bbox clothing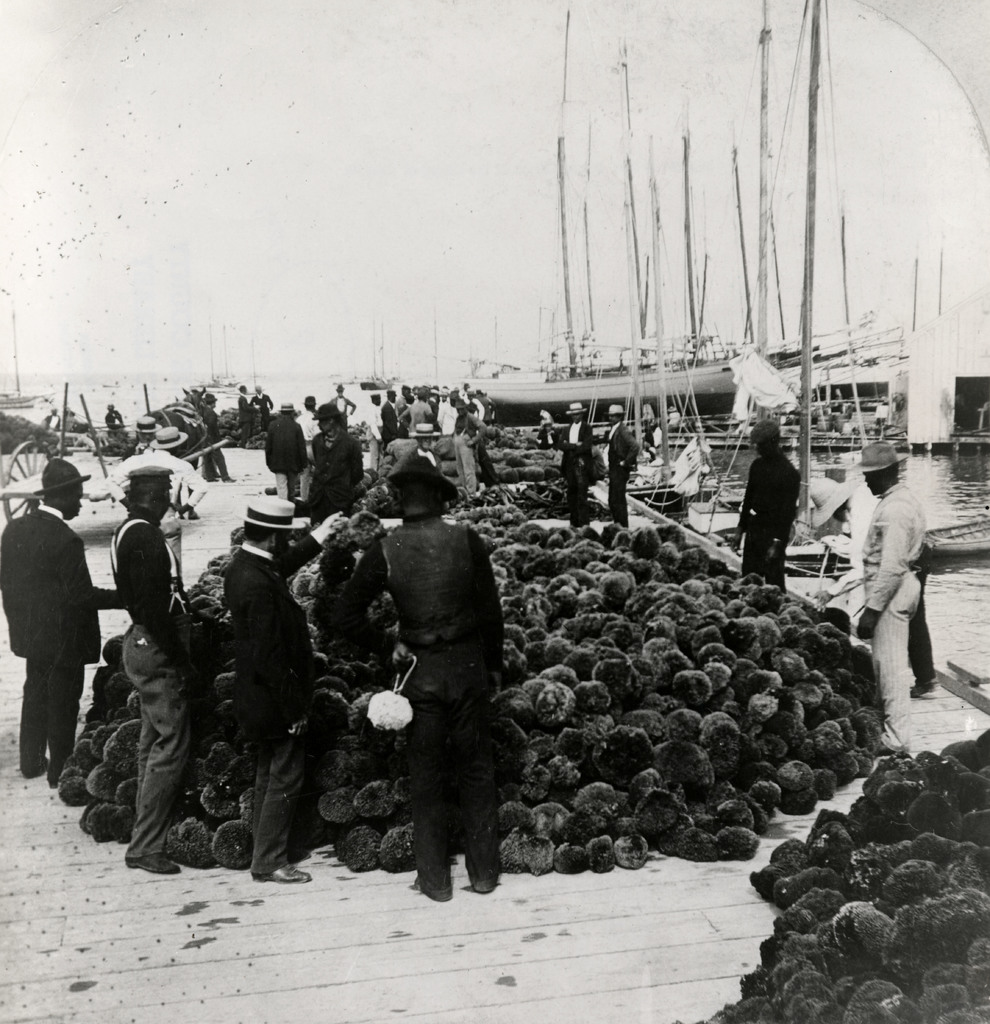
crop(108, 407, 124, 435)
